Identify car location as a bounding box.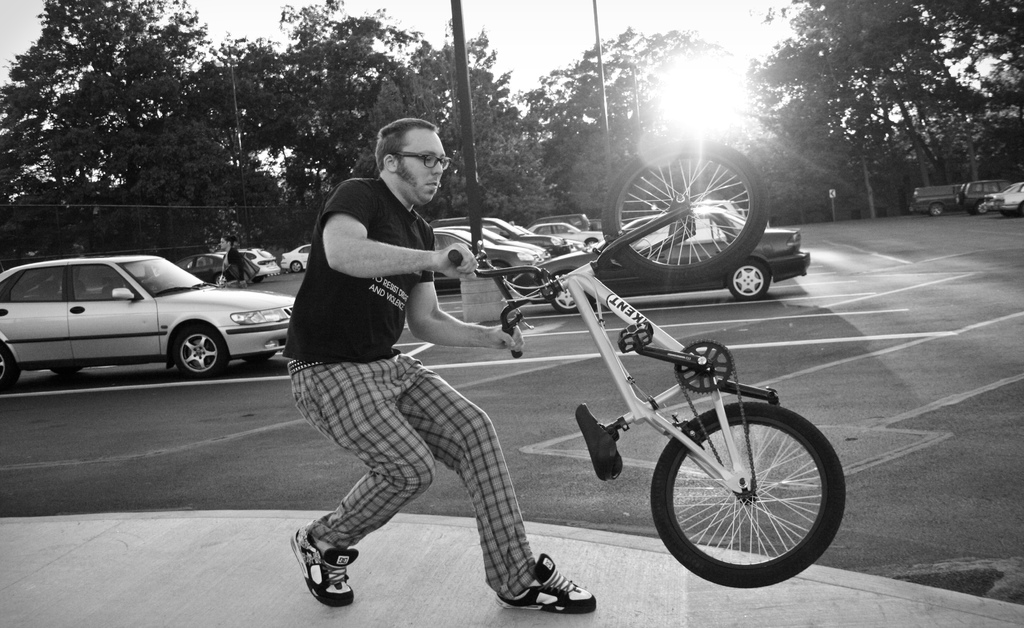
<box>530,221,605,245</box>.
